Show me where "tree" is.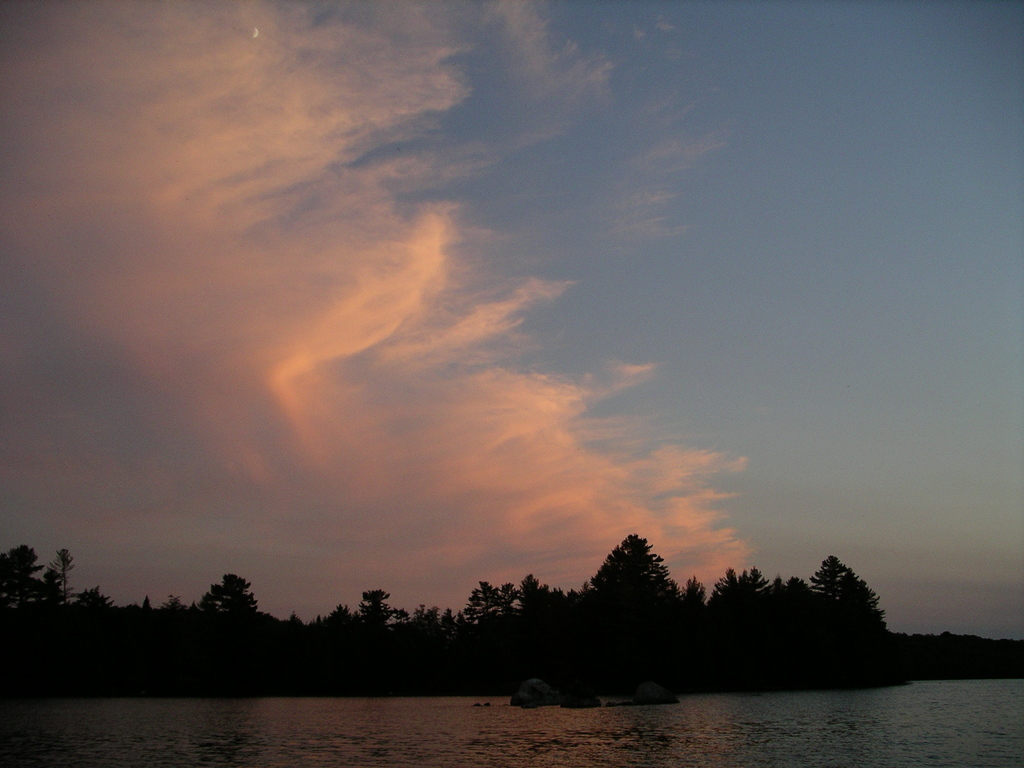
"tree" is at left=767, top=573, right=788, bottom=623.
